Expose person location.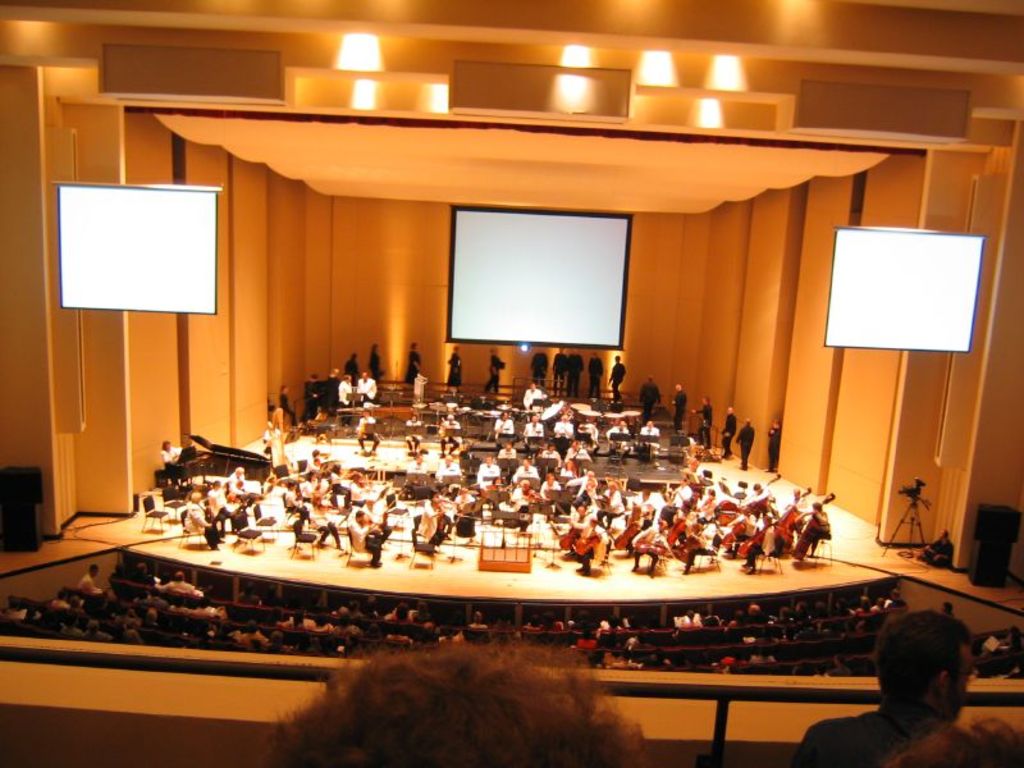
Exposed at box=[447, 342, 463, 390].
